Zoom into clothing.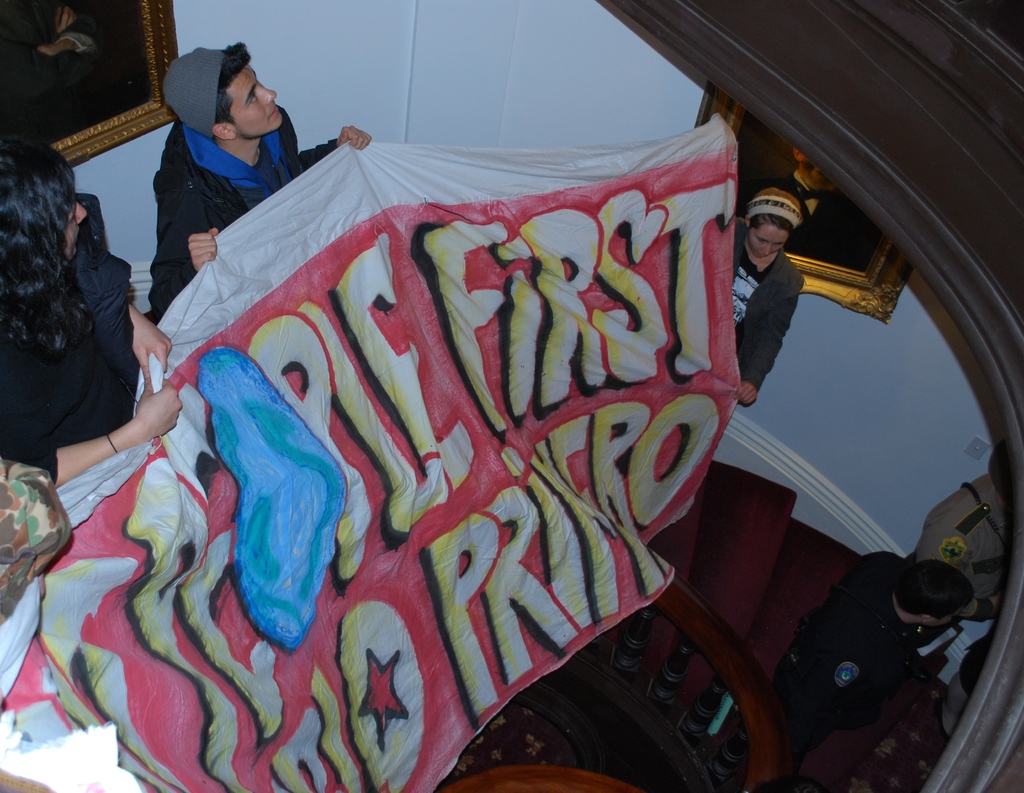
Zoom target: {"left": 147, "top": 123, "right": 339, "bottom": 313}.
